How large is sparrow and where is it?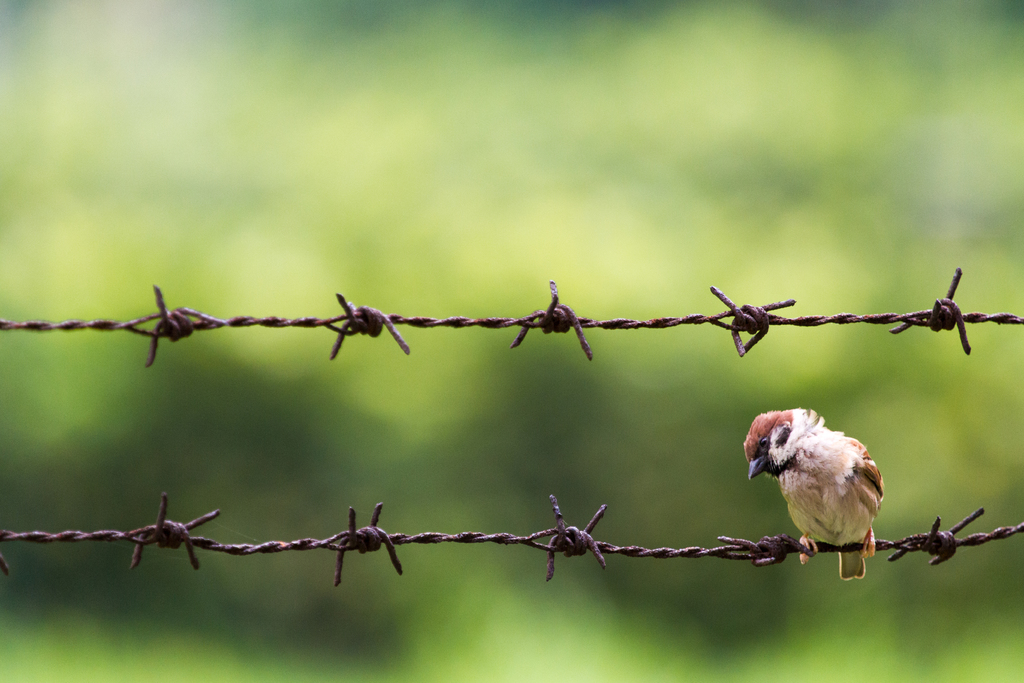
Bounding box: region(744, 410, 902, 577).
